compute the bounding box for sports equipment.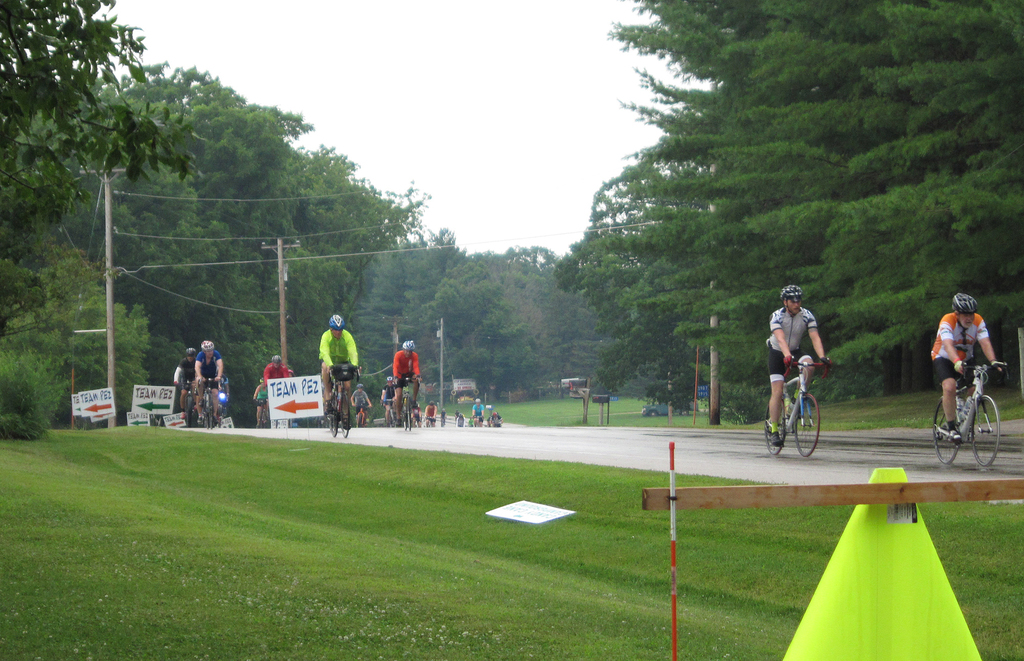
BBox(401, 378, 419, 433).
